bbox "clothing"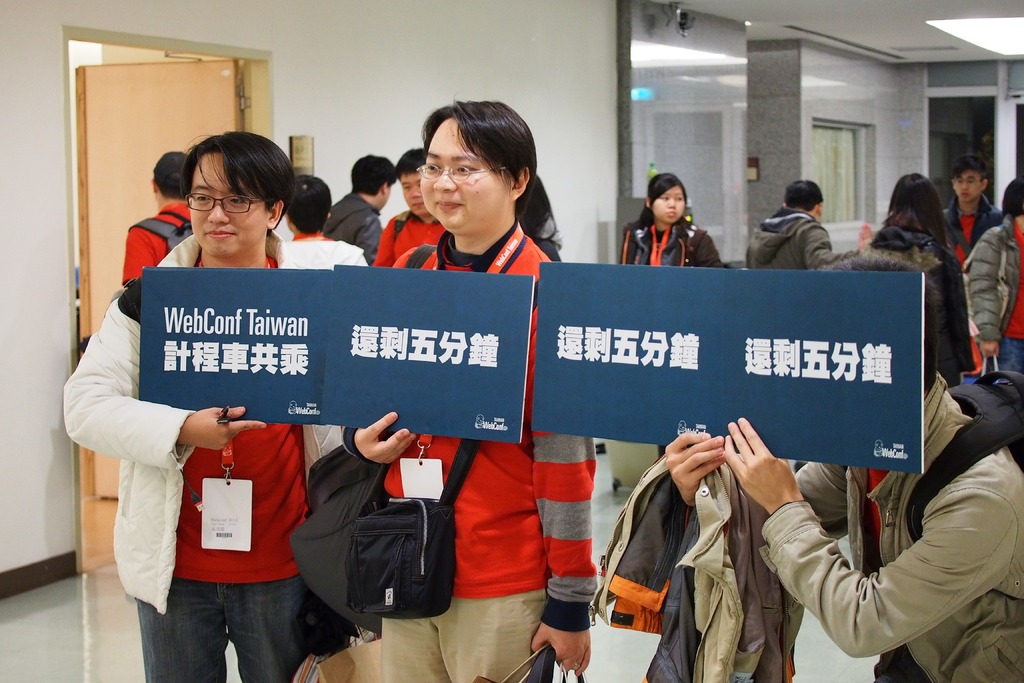
370 206 446 273
